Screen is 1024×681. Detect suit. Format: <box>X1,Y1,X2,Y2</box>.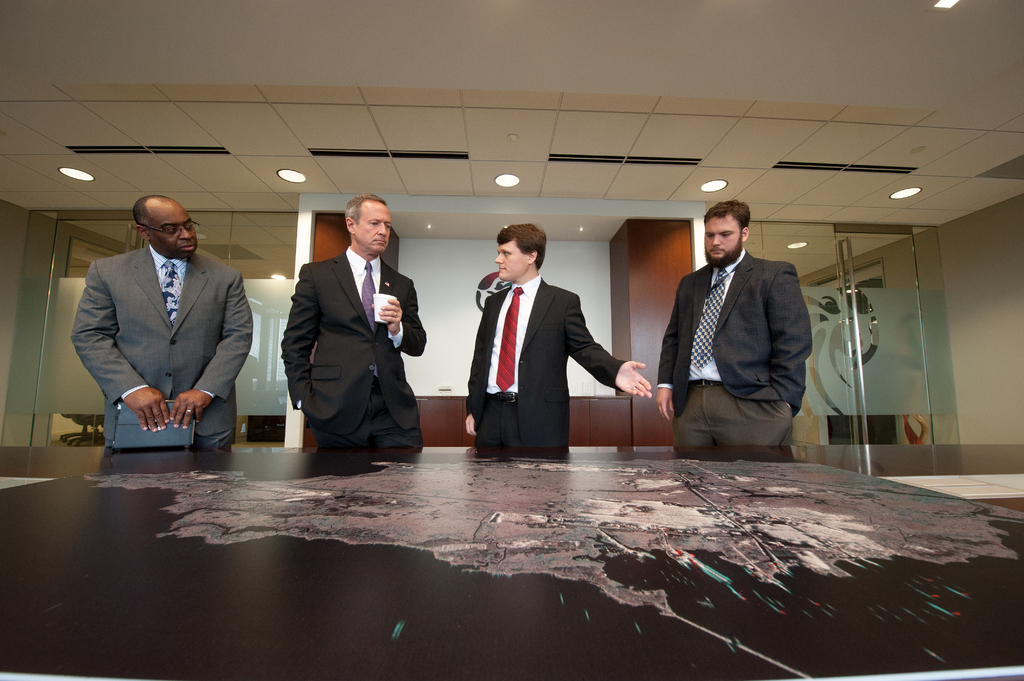
<box>280,189,426,462</box>.
